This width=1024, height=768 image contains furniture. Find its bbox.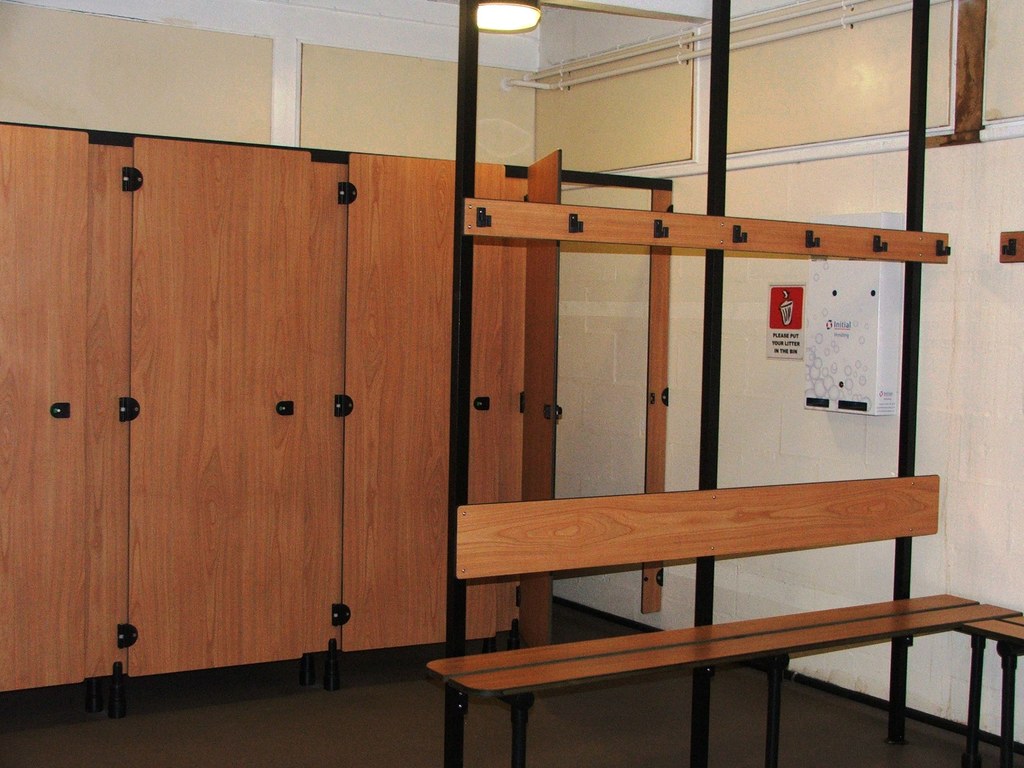
963, 615, 1023, 767.
